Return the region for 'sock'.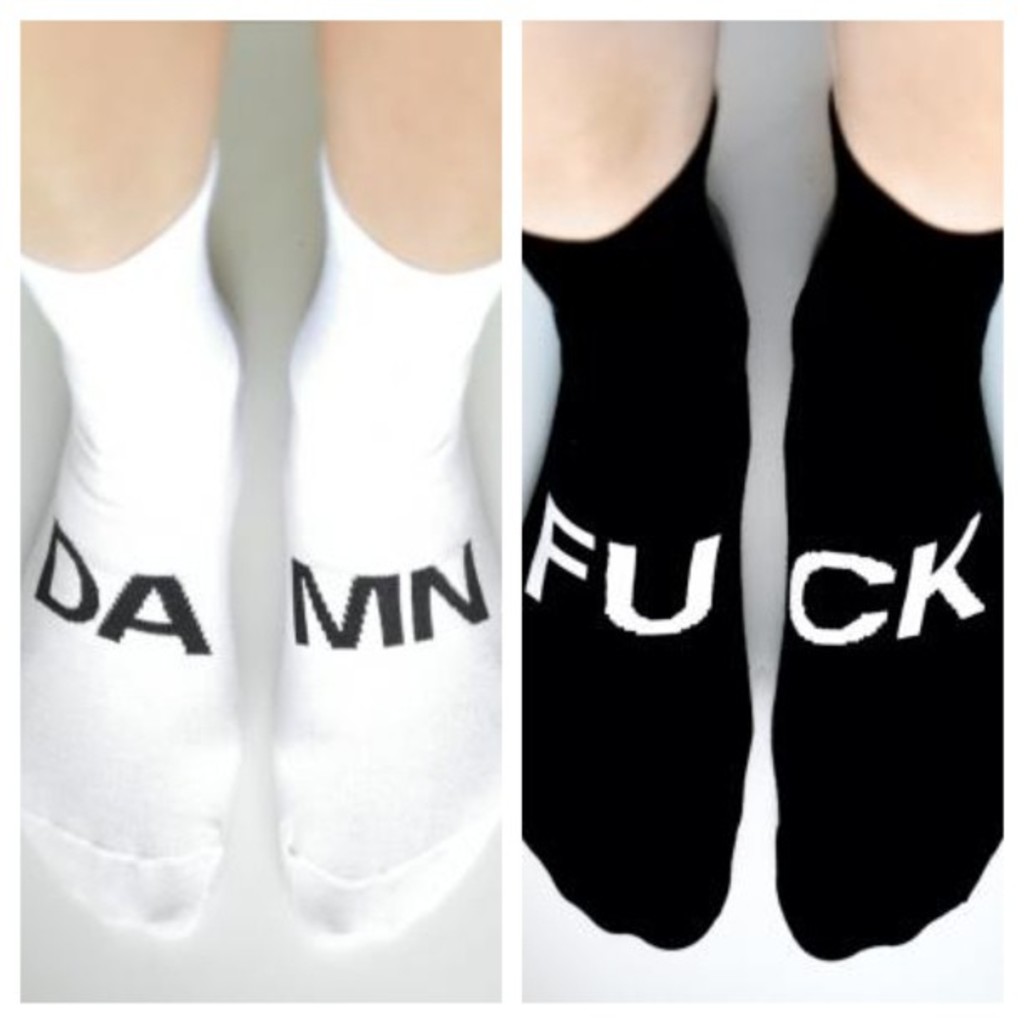
<box>274,149,500,940</box>.
